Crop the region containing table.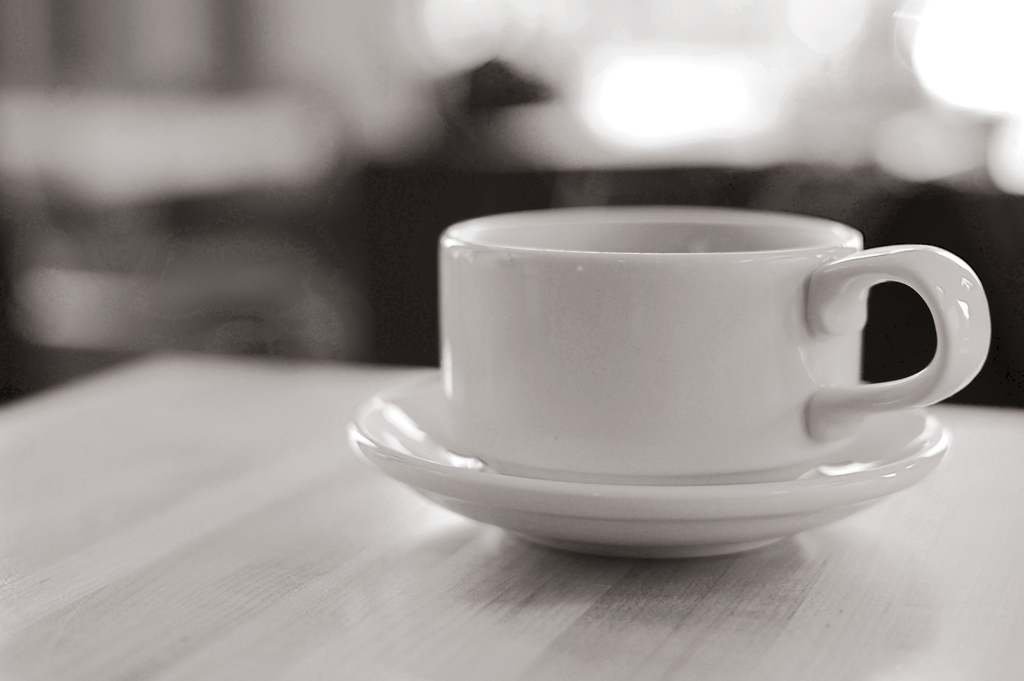
Crop region: <box>0,316,1023,680</box>.
